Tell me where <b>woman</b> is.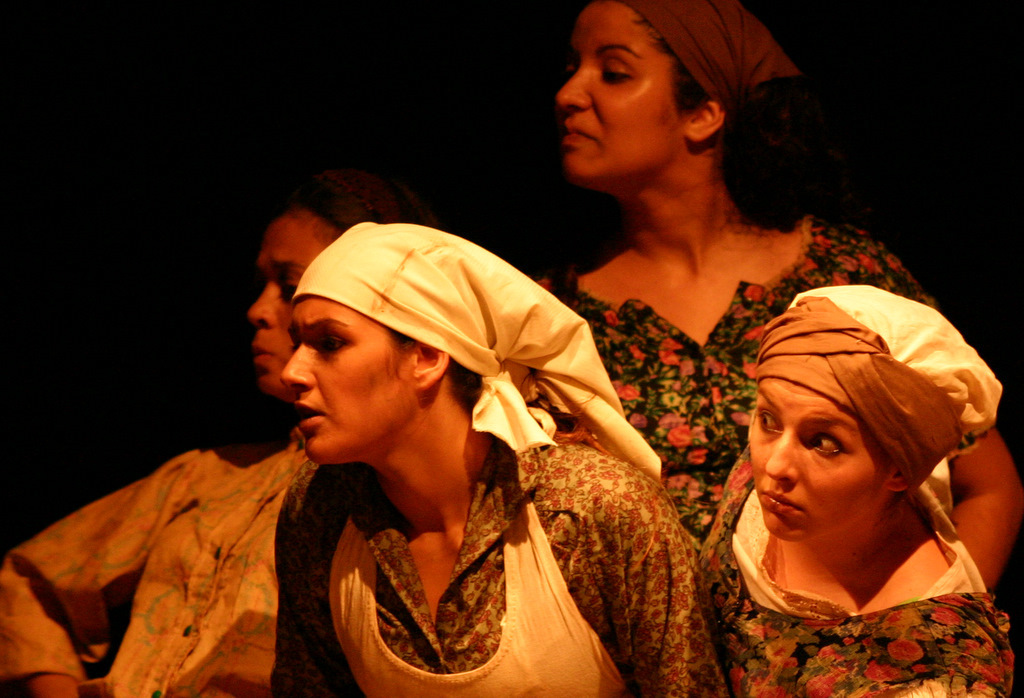
<b>woman</b> is at rect(554, 0, 1023, 588).
